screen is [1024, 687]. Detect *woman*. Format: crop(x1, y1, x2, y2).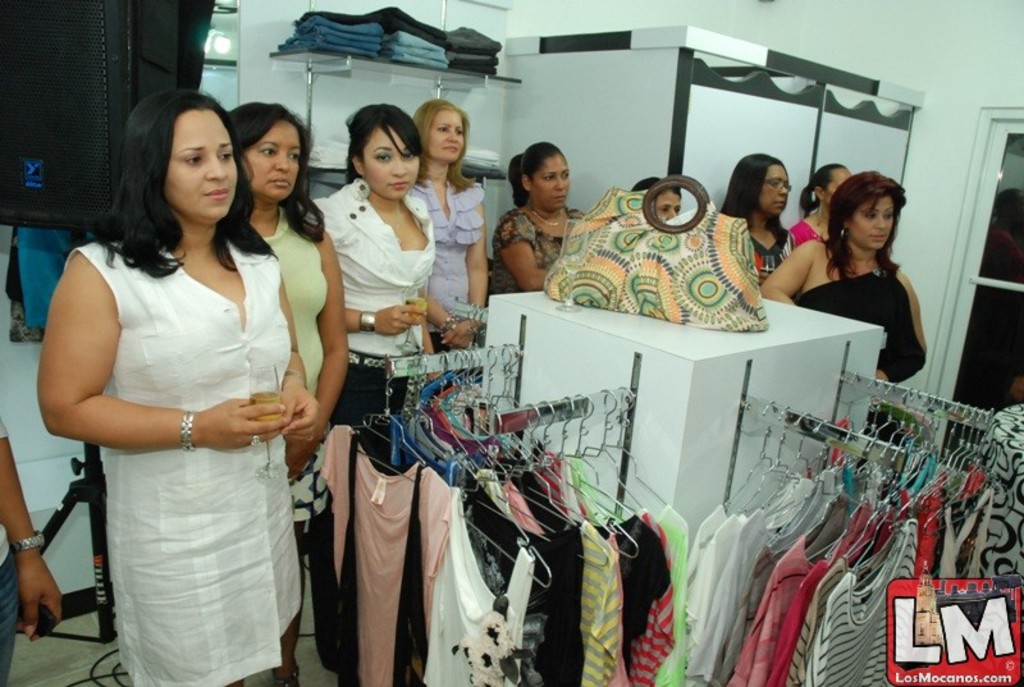
crop(718, 150, 803, 296).
